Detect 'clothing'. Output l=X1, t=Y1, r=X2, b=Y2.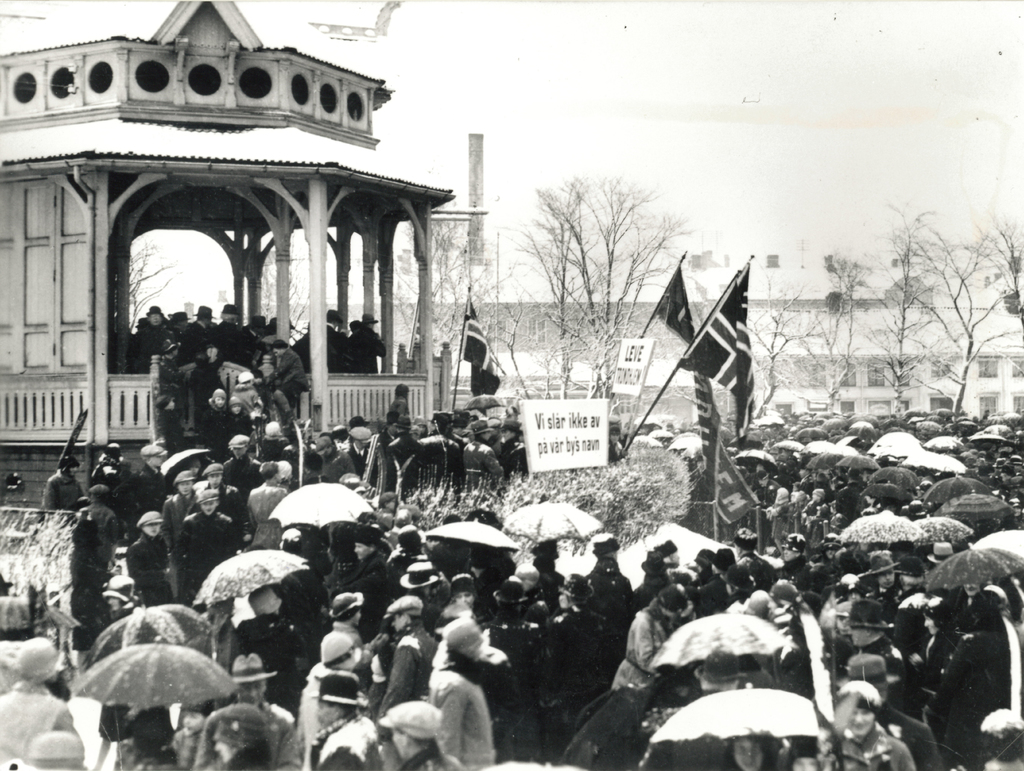
l=418, t=432, r=461, b=492.
